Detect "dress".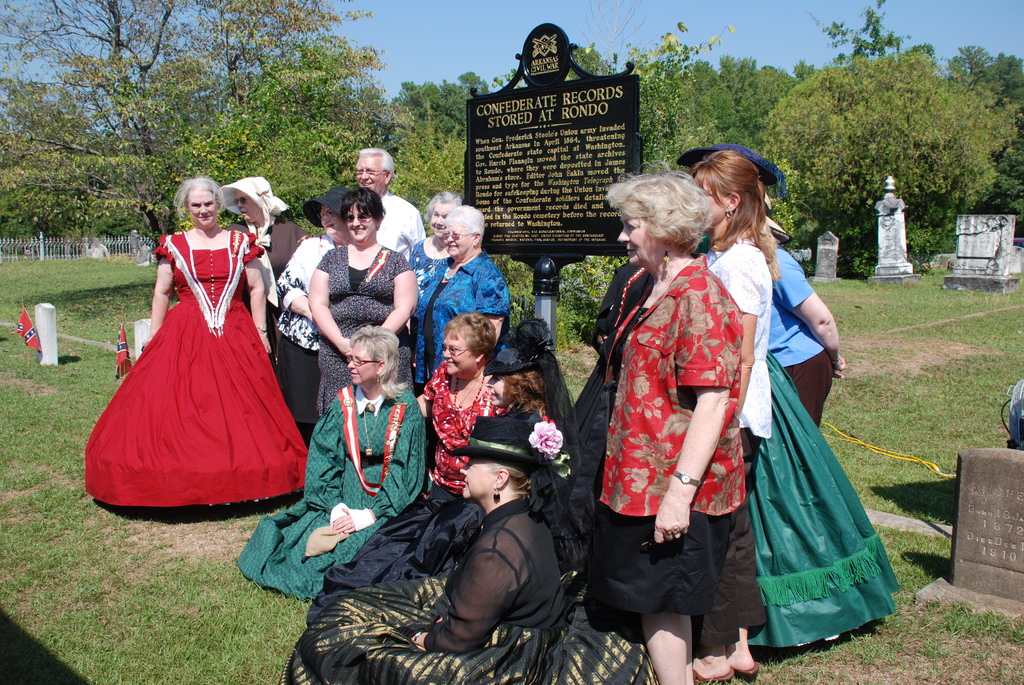
Detected at 278, 497, 660, 684.
